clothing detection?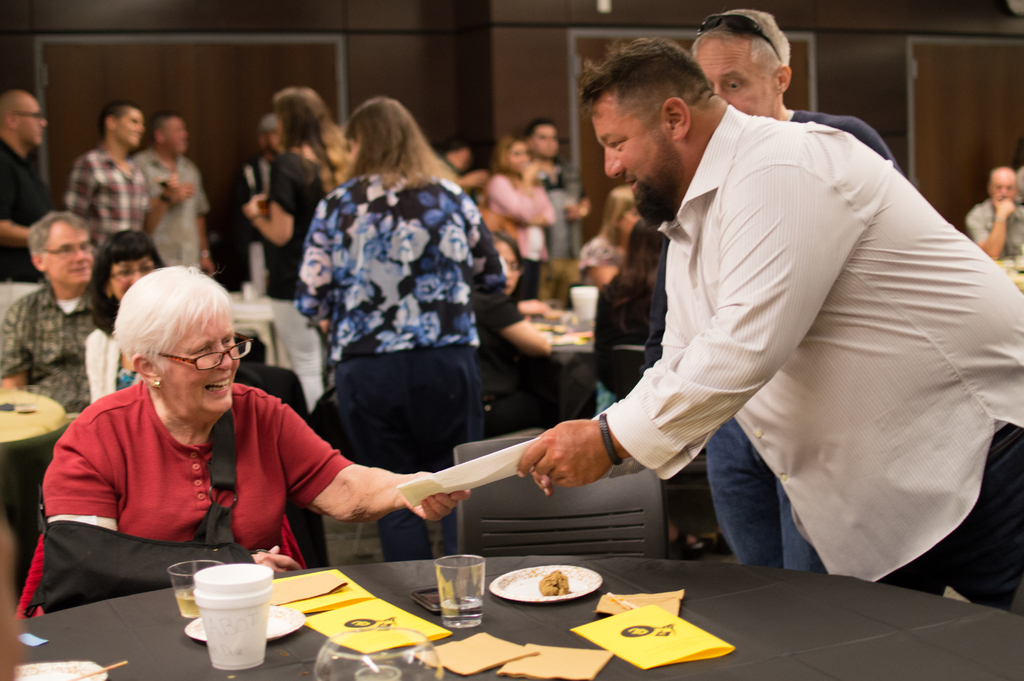
crop(41, 372, 355, 596)
